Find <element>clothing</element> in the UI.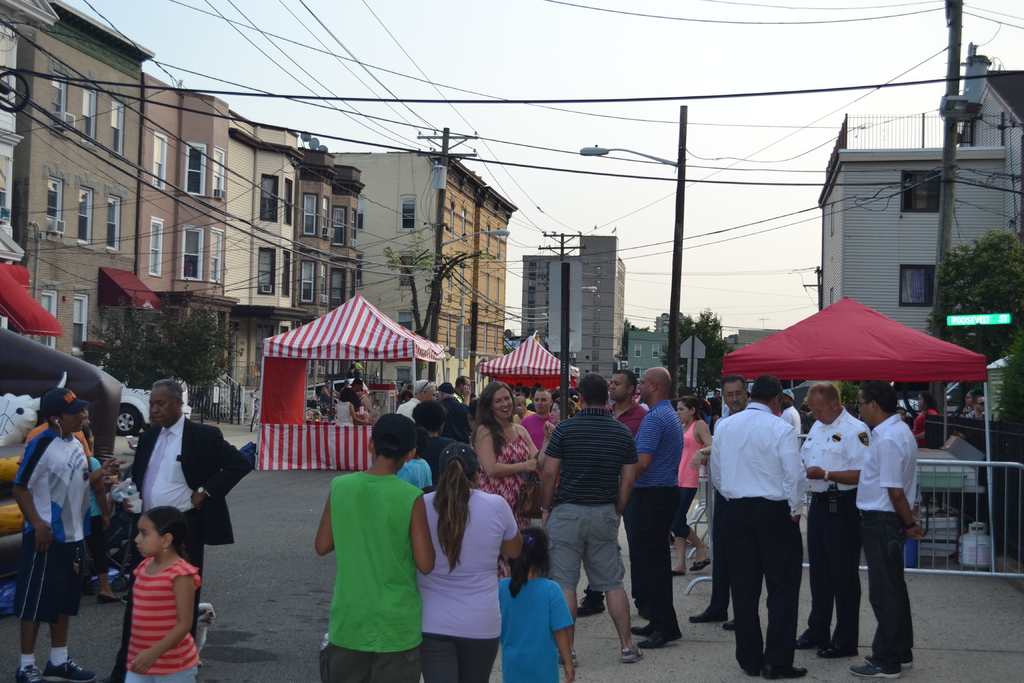
UI element at box=[125, 555, 196, 682].
